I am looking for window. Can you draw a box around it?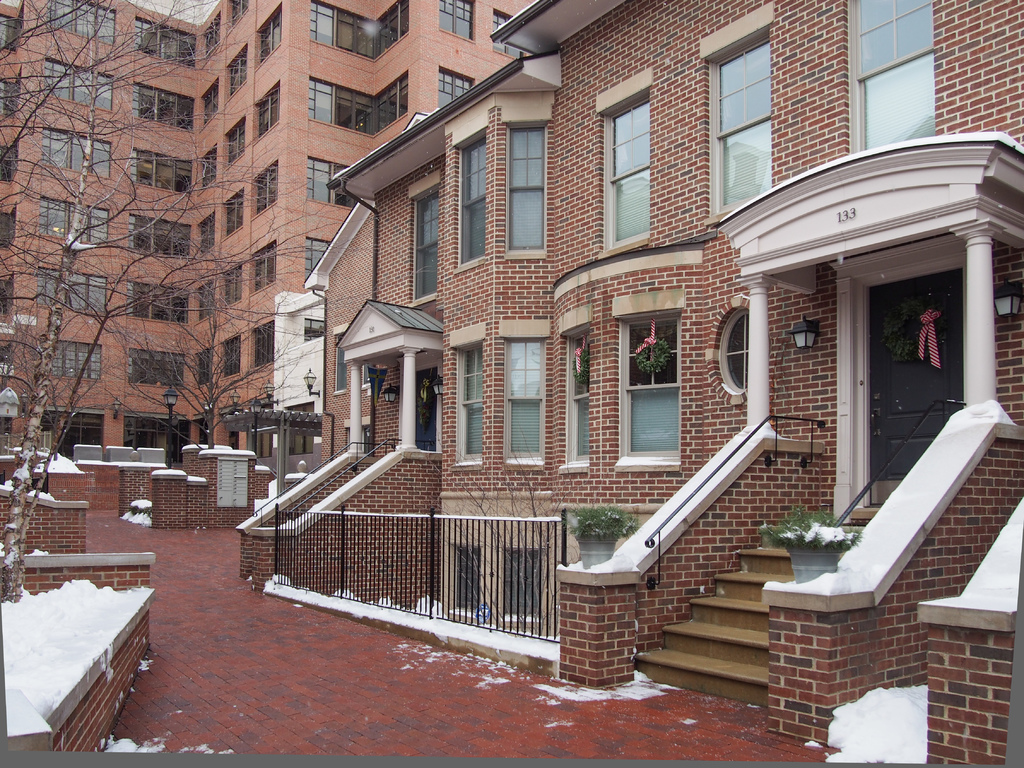
Sure, the bounding box is region(45, 57, 113, 111).
